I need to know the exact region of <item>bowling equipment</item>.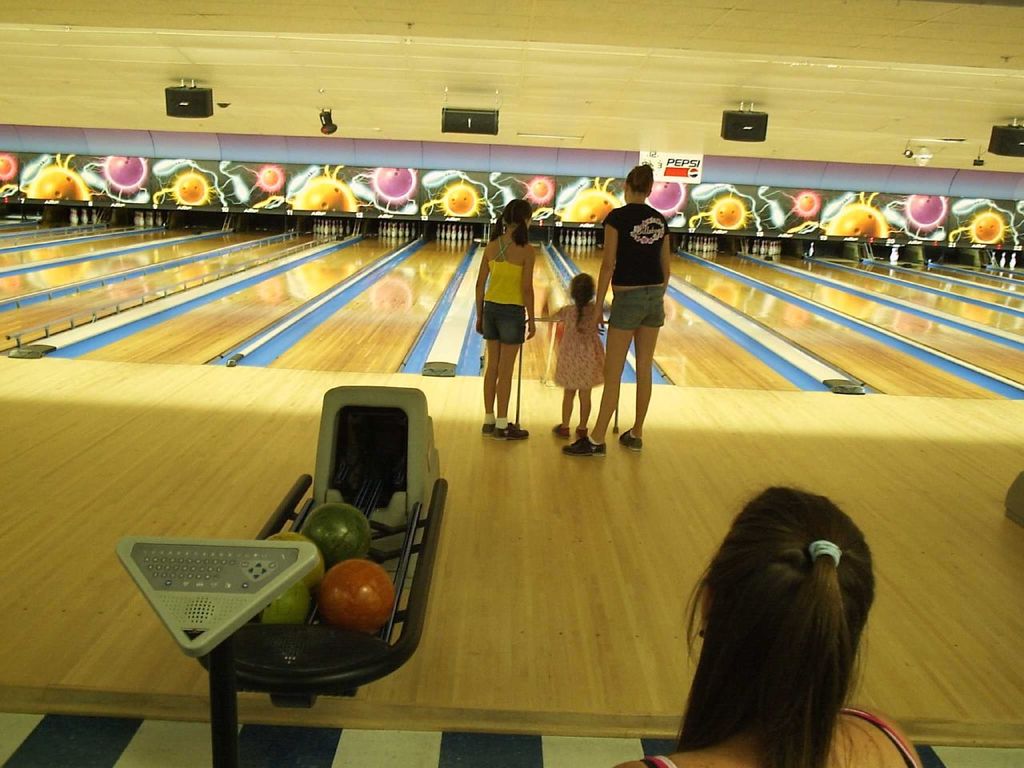
Region: bbox=(649, 179, 690, 211).
